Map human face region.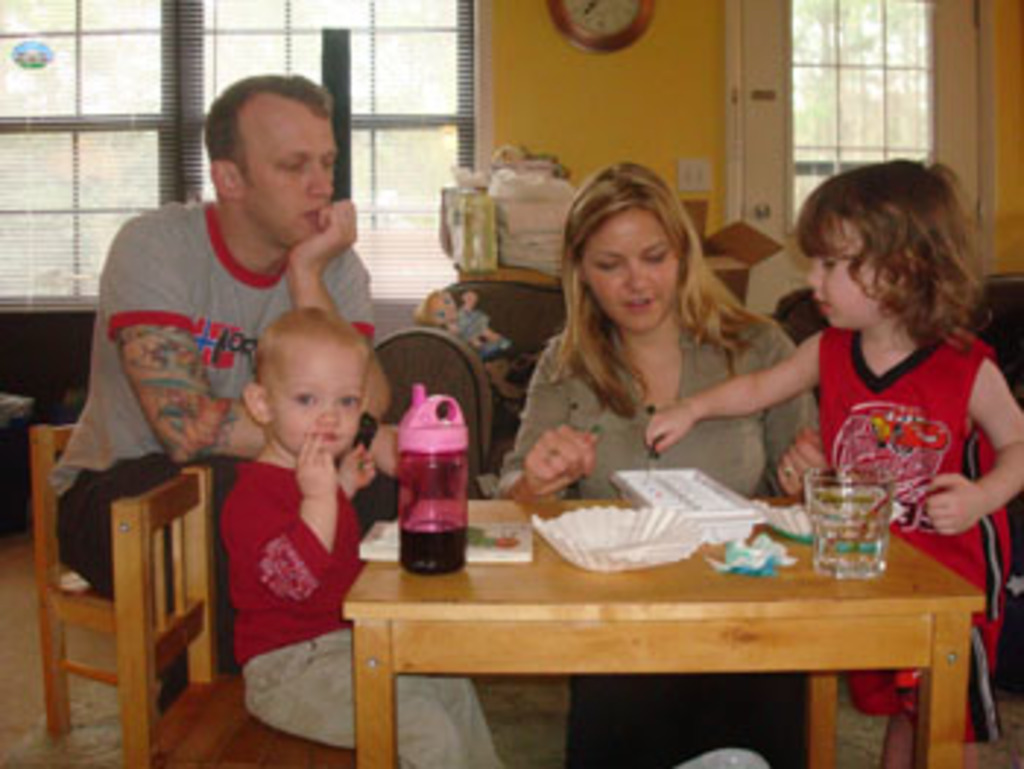
Mapped to 796 202 889 336.
